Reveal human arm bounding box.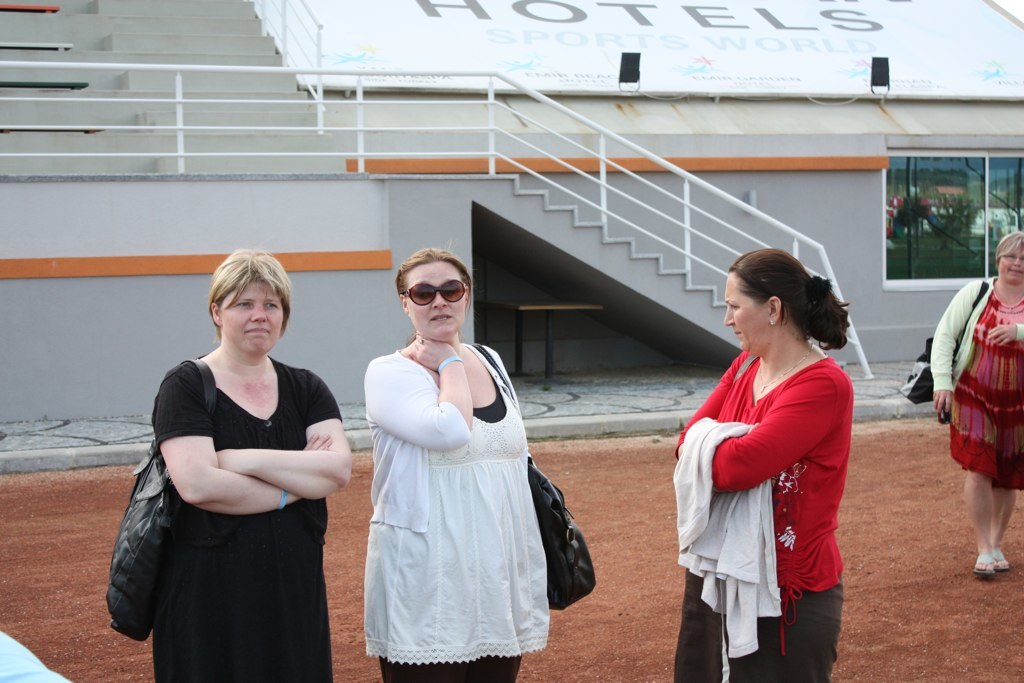
Revealed: crop(684, 361, 846, 488).
